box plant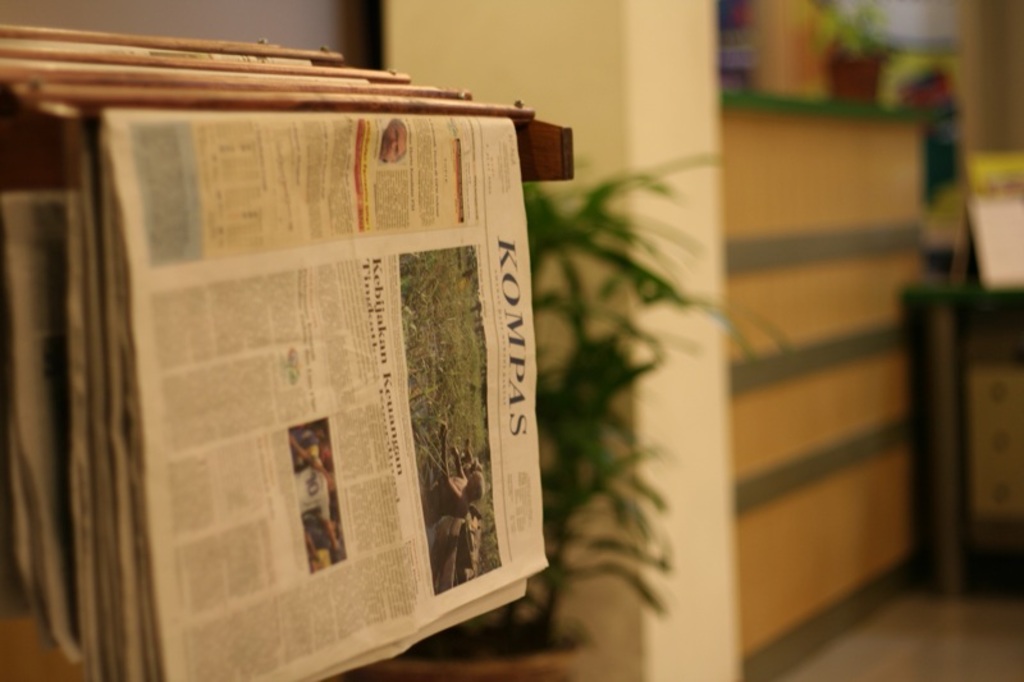
<bbox>815, 0, 891, 58</bbox>
